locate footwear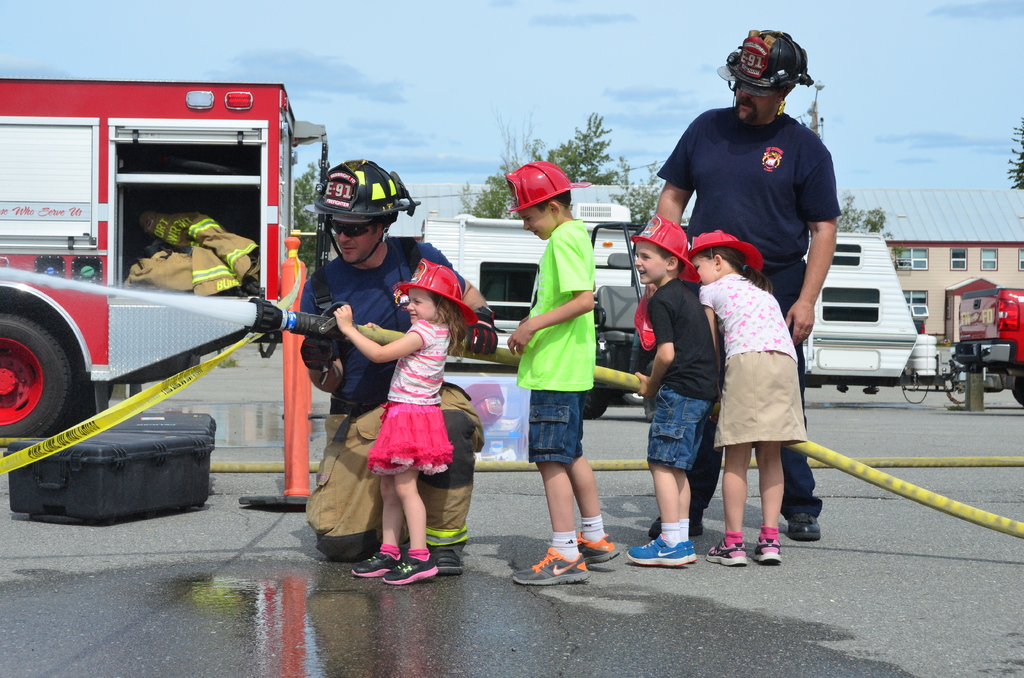
624 533 687 565
